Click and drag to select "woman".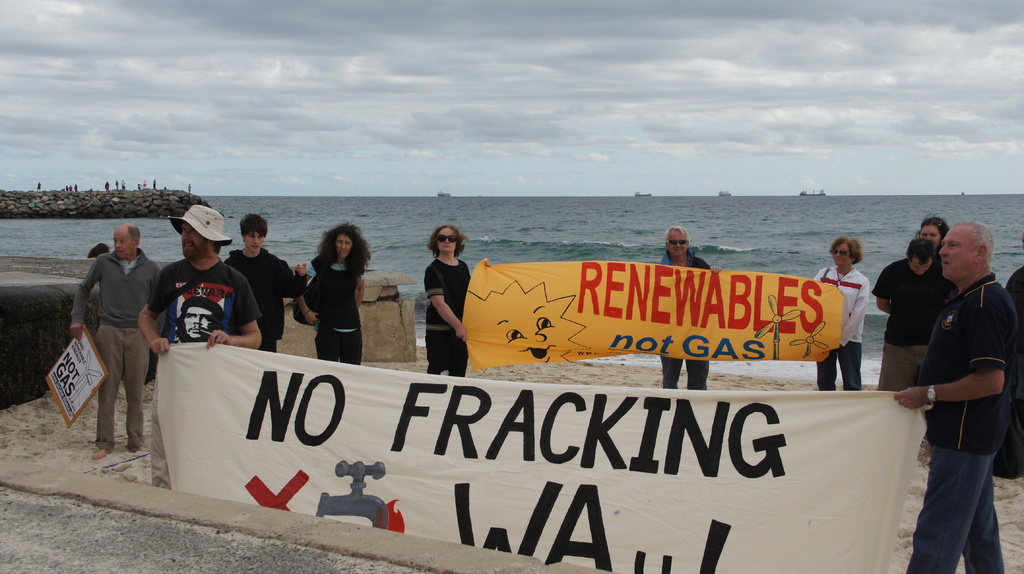
Selection: (812,237,871,395).
